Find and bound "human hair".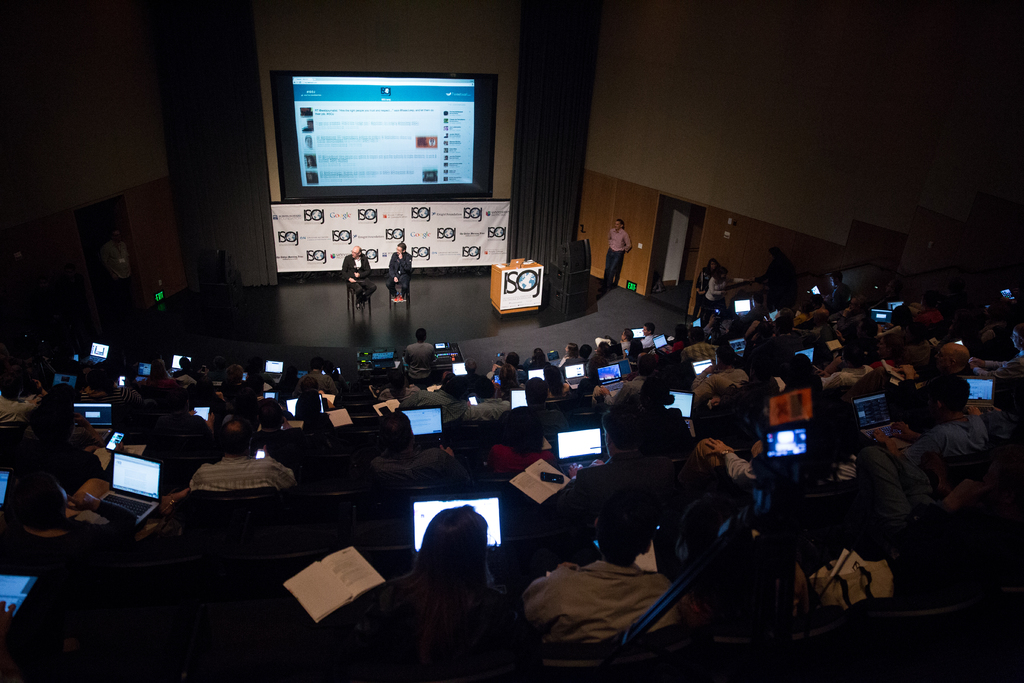
Bound: box(675, 496, 752, 591).
